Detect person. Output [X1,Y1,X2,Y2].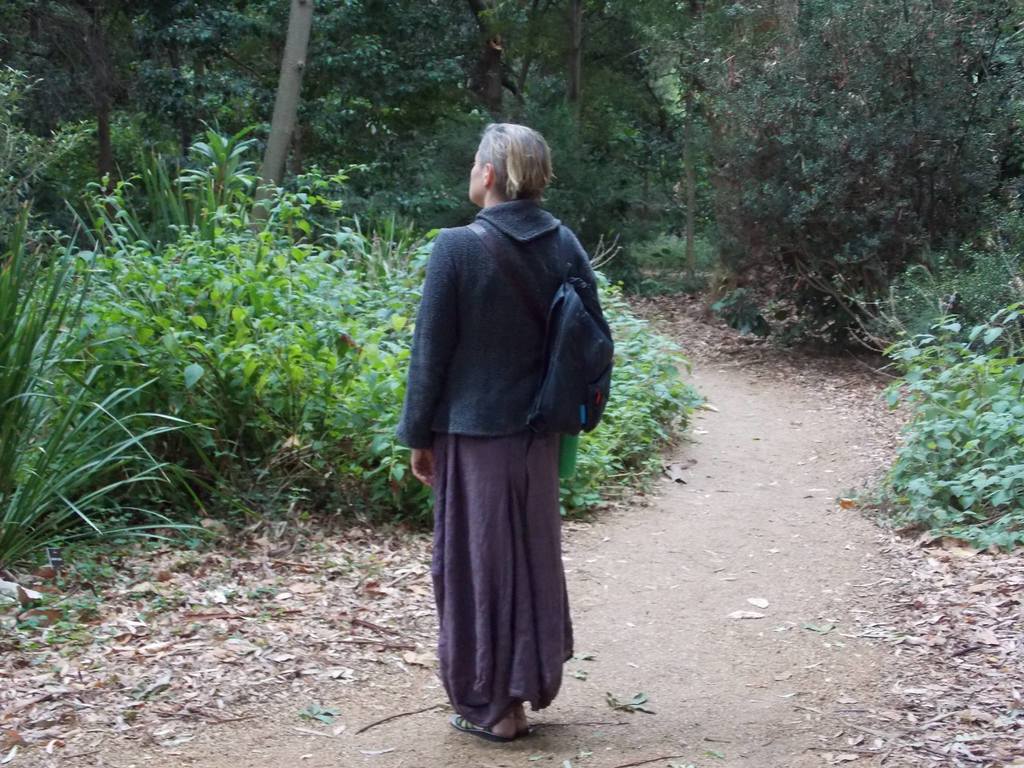
[402,104,609,746].
